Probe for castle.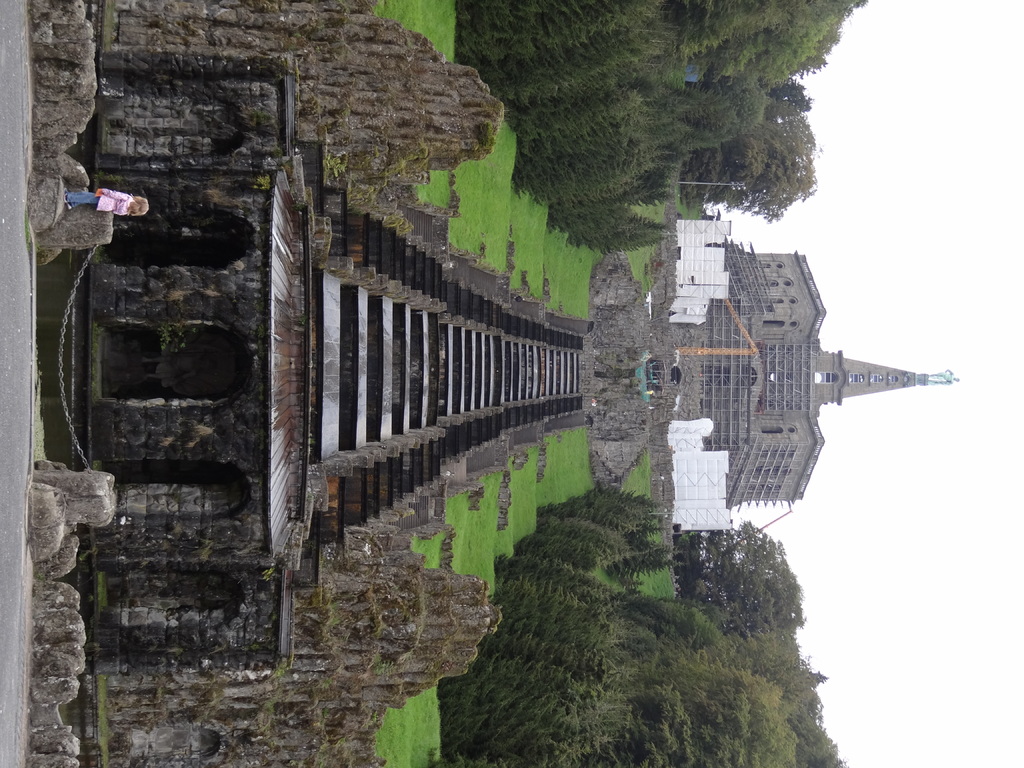
Probe result: rect(708, 251, 963, 509).
